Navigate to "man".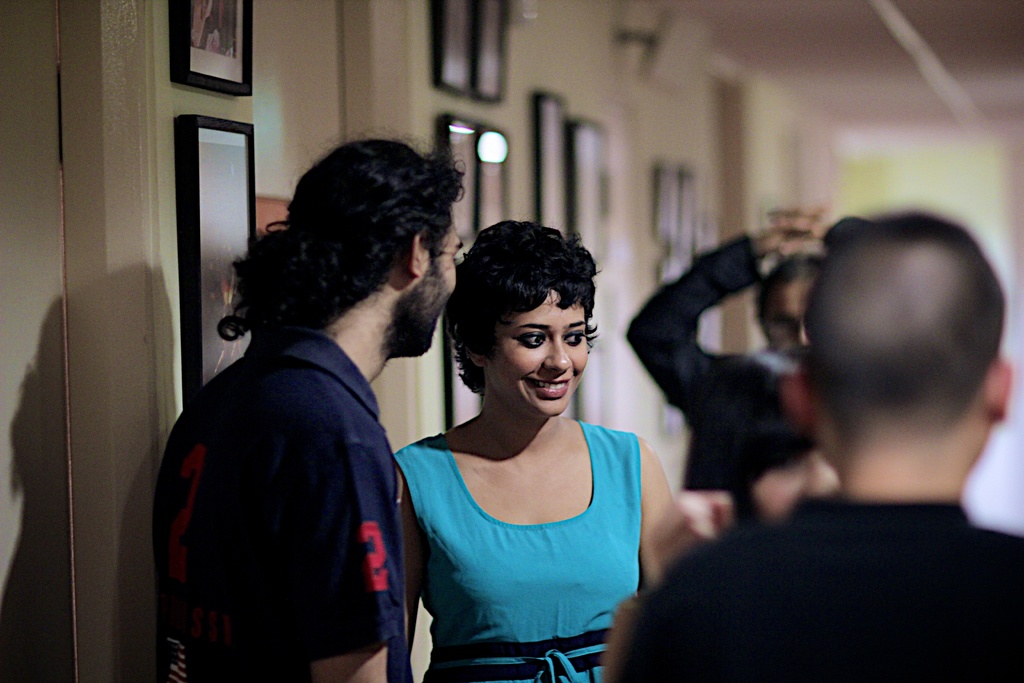
Navigation target: rect(625, 201, 875, 525).
